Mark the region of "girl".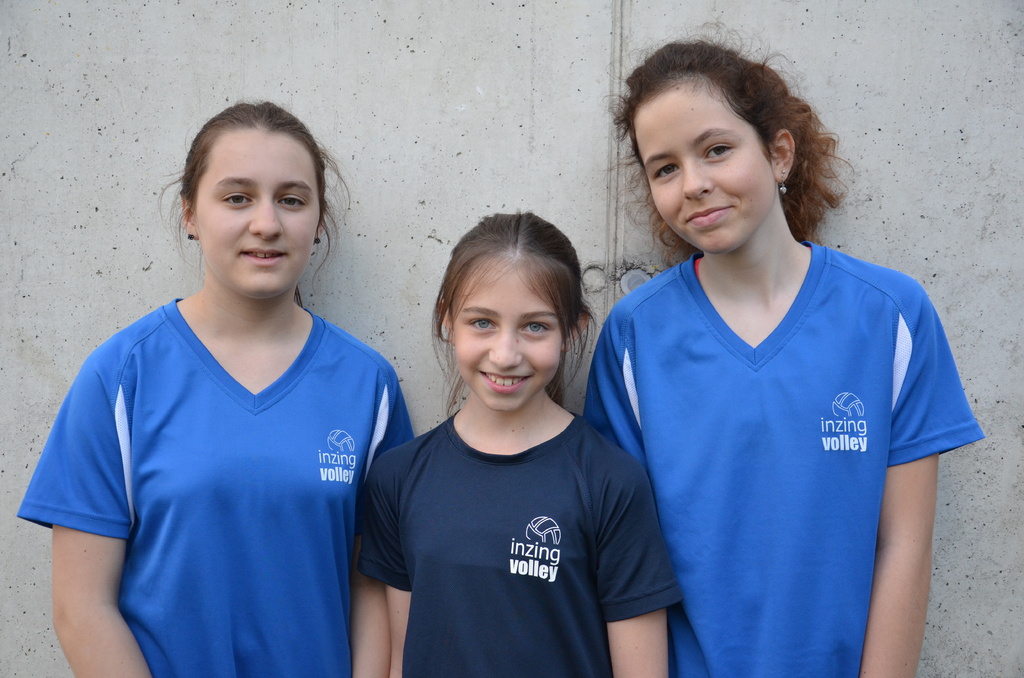
Region: {"x1": 354, "y1": 209, "x2": 687, "y2": 677}.
